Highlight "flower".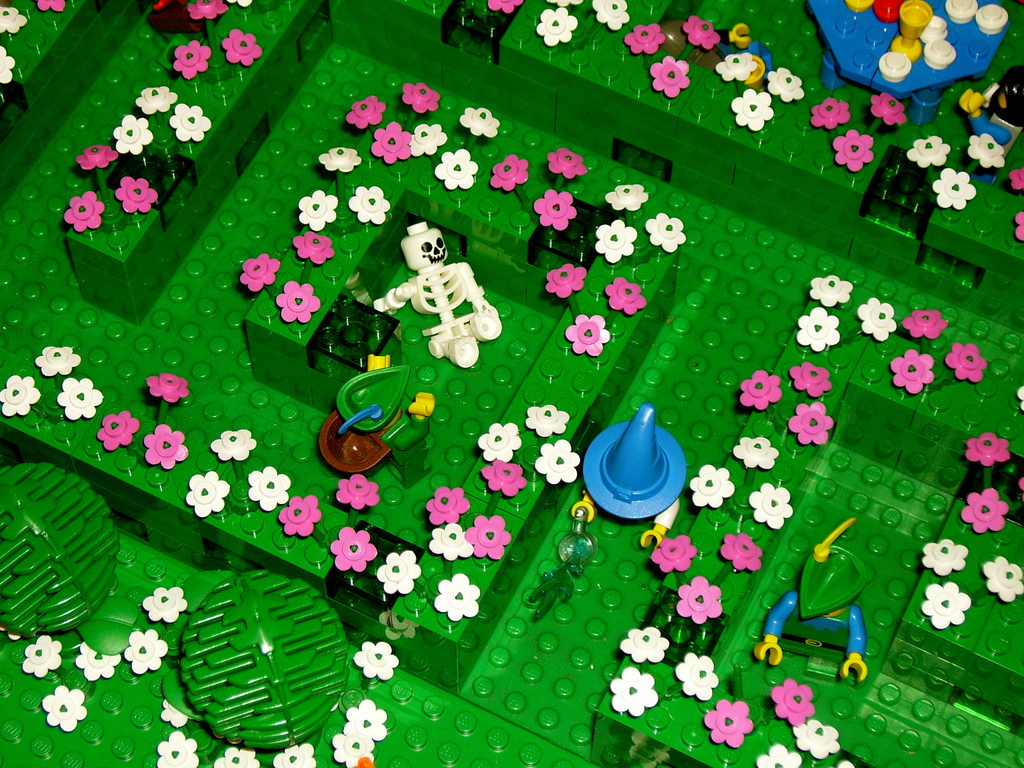
Highlighted region: <region>1009, 167, 1023, 191</region>.
